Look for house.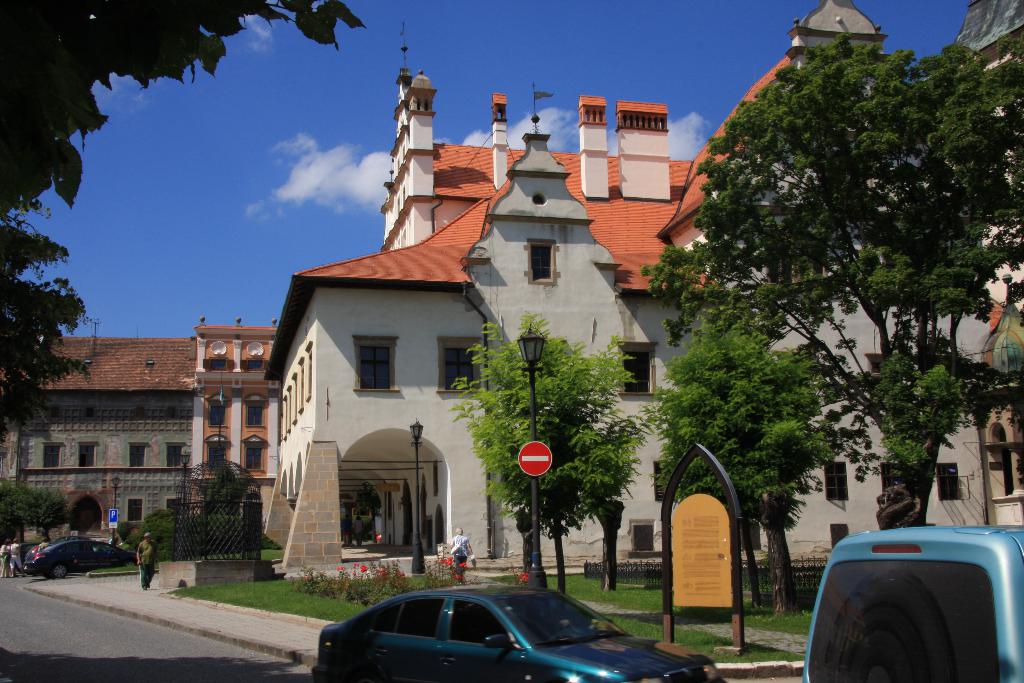
Found: (191, 318, 276, 524).
